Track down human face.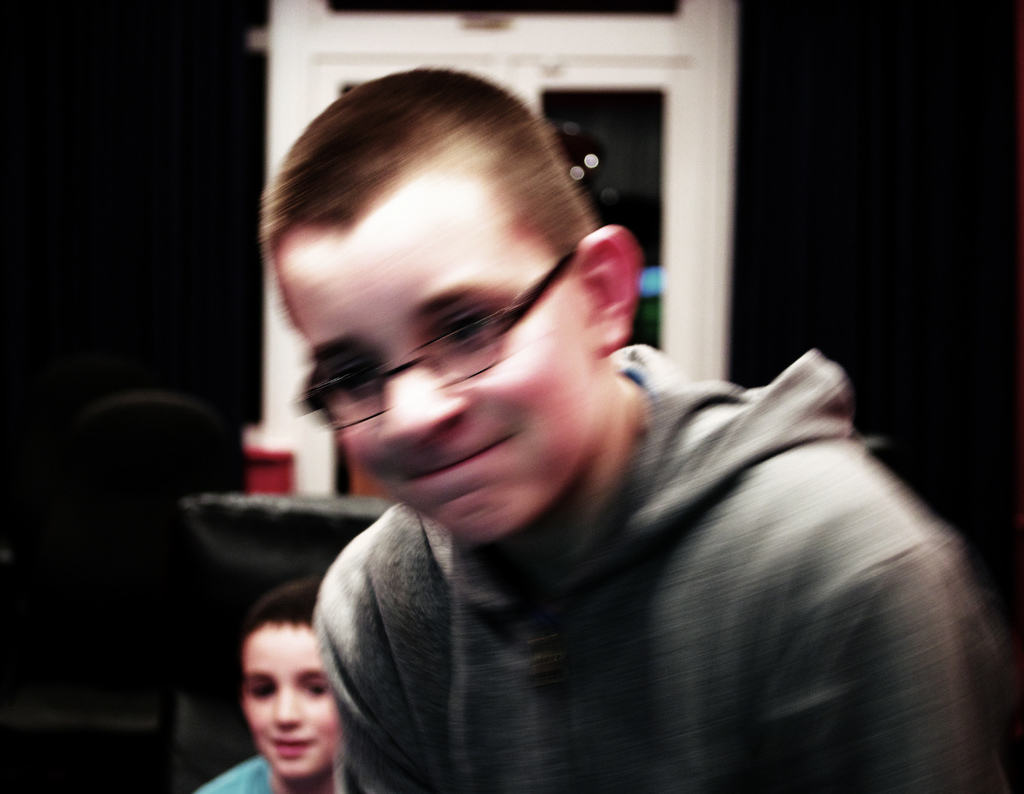
Tracked to 243/628/342/778.
